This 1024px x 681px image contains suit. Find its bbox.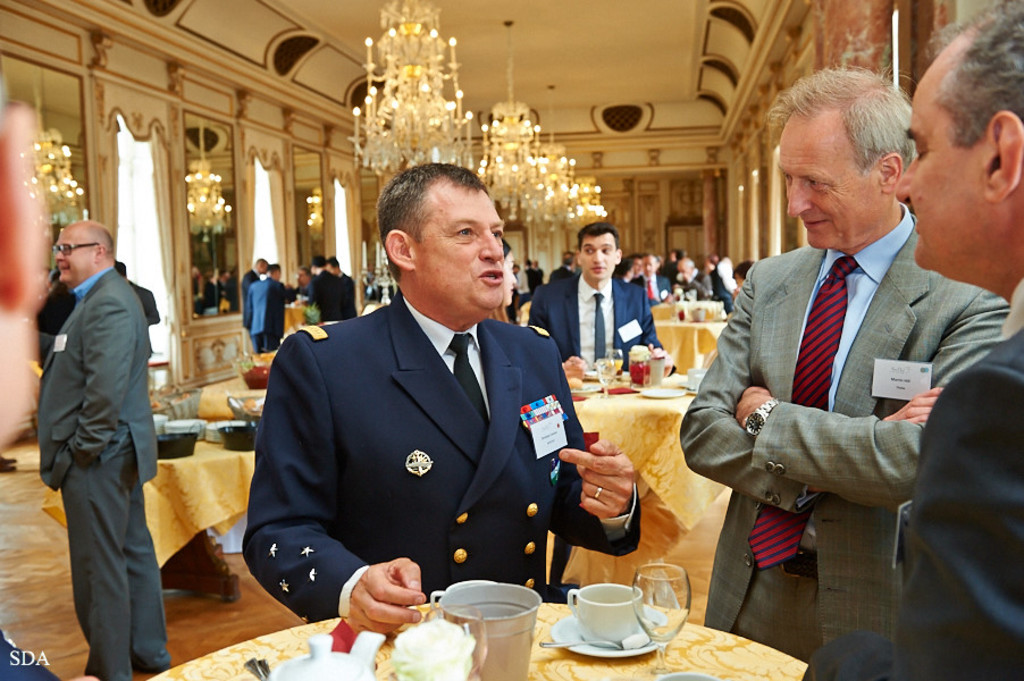
{"x1": 678, "y1": 199, "x2": 1013, "y2": 680}.
